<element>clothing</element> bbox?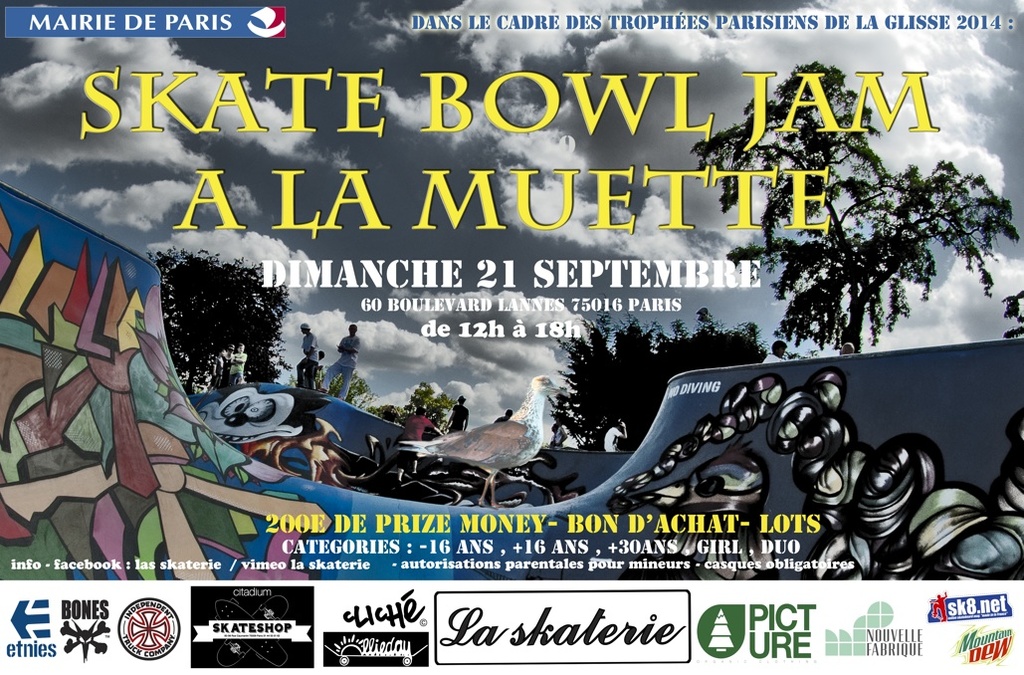
<bbox>399, 414, 432, 445</bbox>
